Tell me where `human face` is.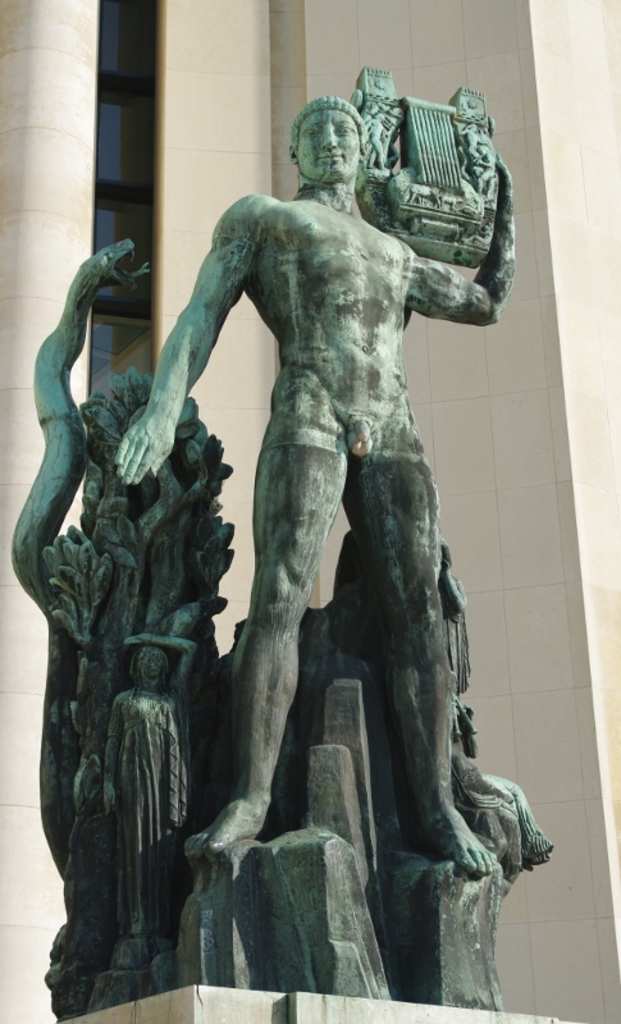
`human face` is at [x1=298, y1=116, x2=356, y2=180].
